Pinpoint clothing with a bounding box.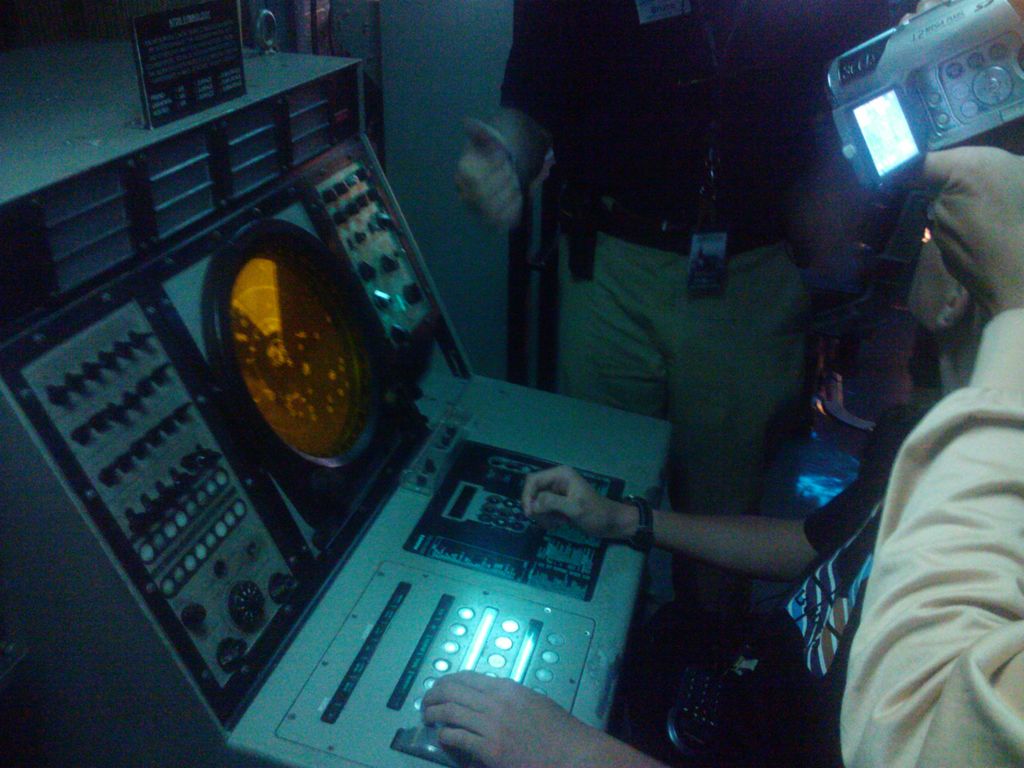
<bbox>742, 423, 912, 765</bbox>.
